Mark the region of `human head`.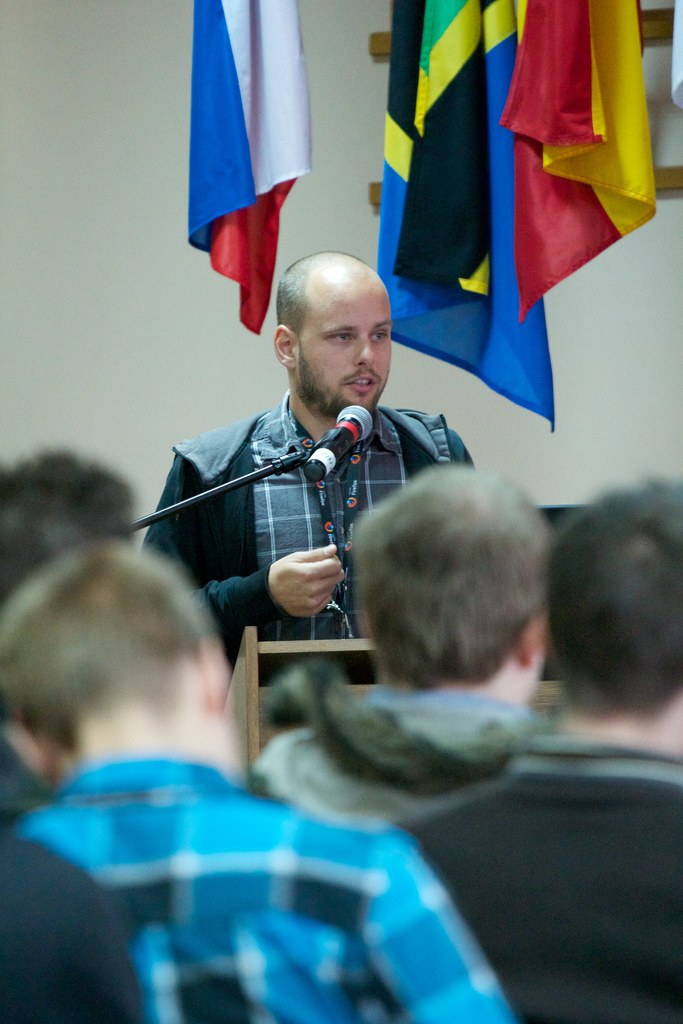
Region: [left=348, top=462, right=553, bottom=705].
